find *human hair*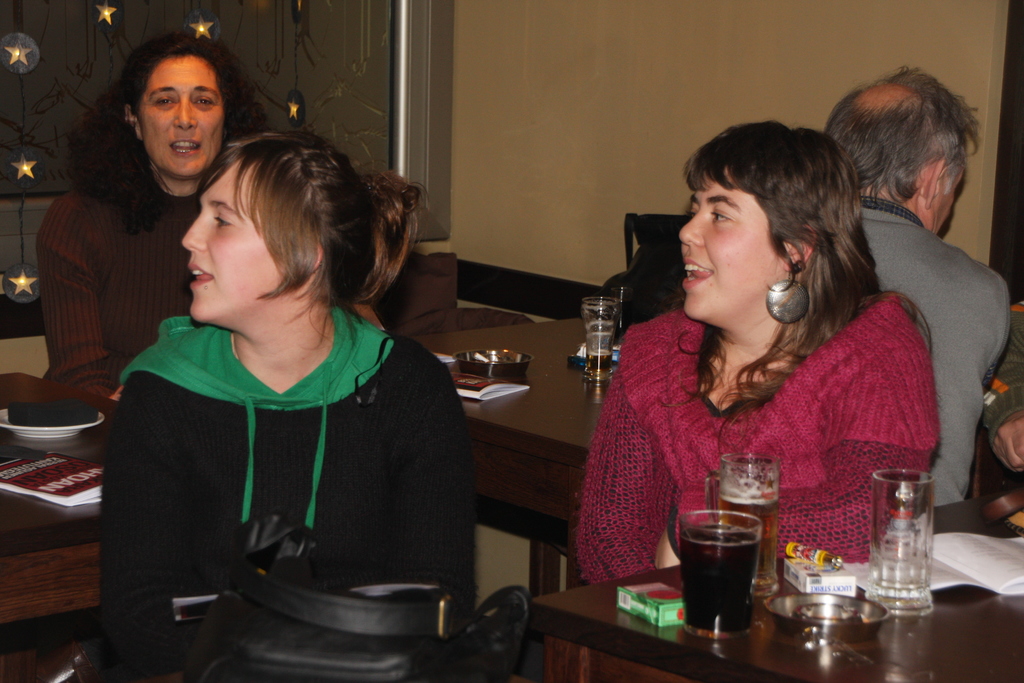
rect(157, 124, 410, 349)
